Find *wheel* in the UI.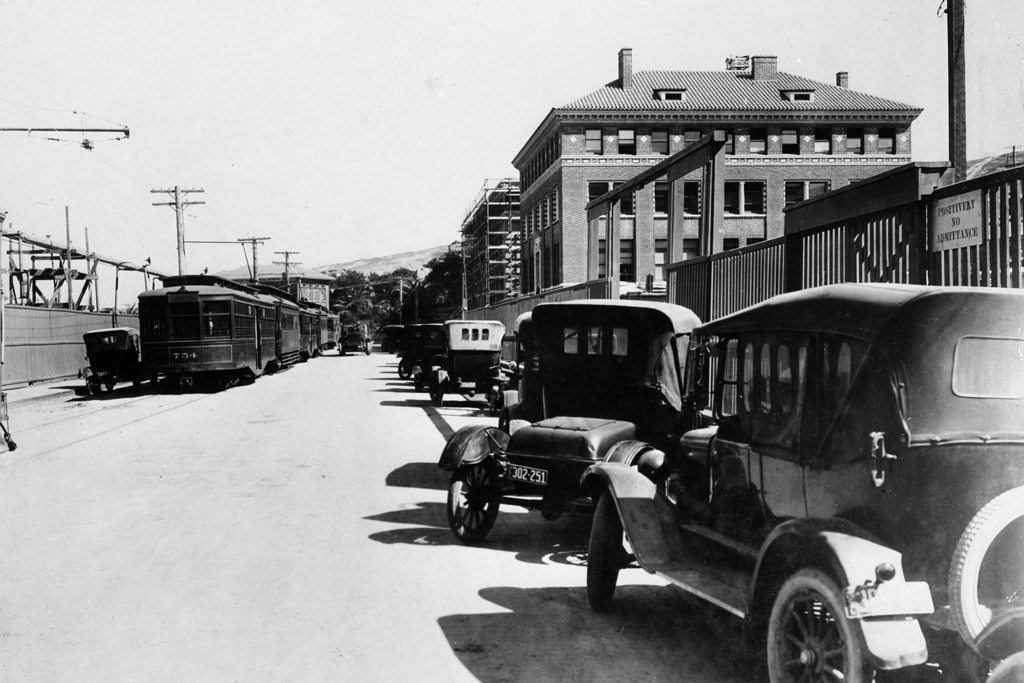
UI element at (x1=436, y1=381, x2=447, y2=406).
